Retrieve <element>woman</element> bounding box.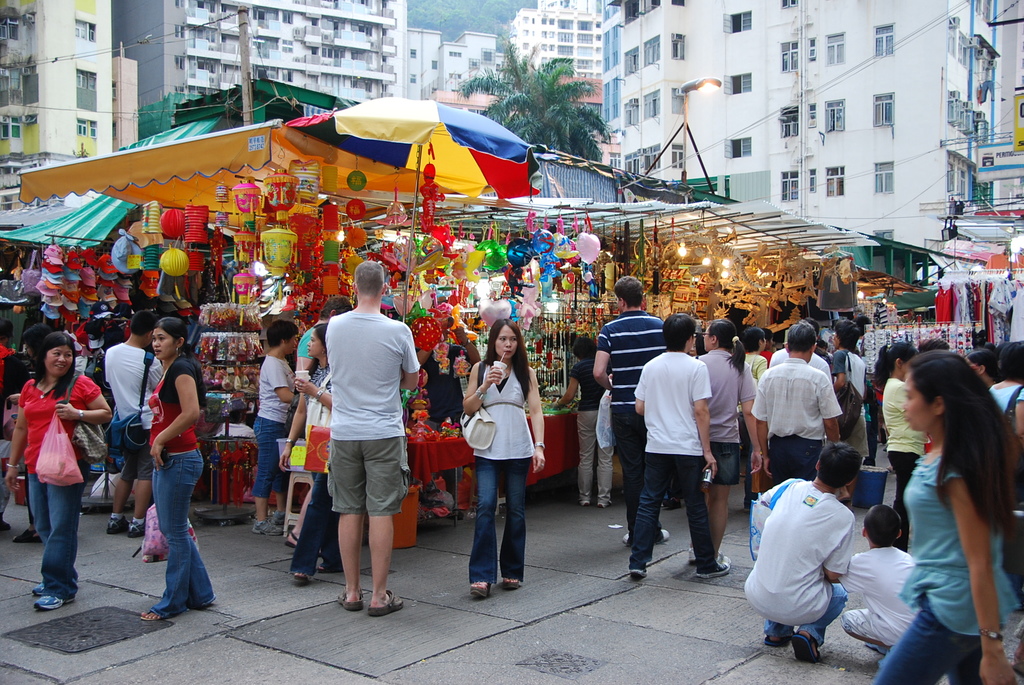
Bounding box: (987, 338, 1023, 608).
